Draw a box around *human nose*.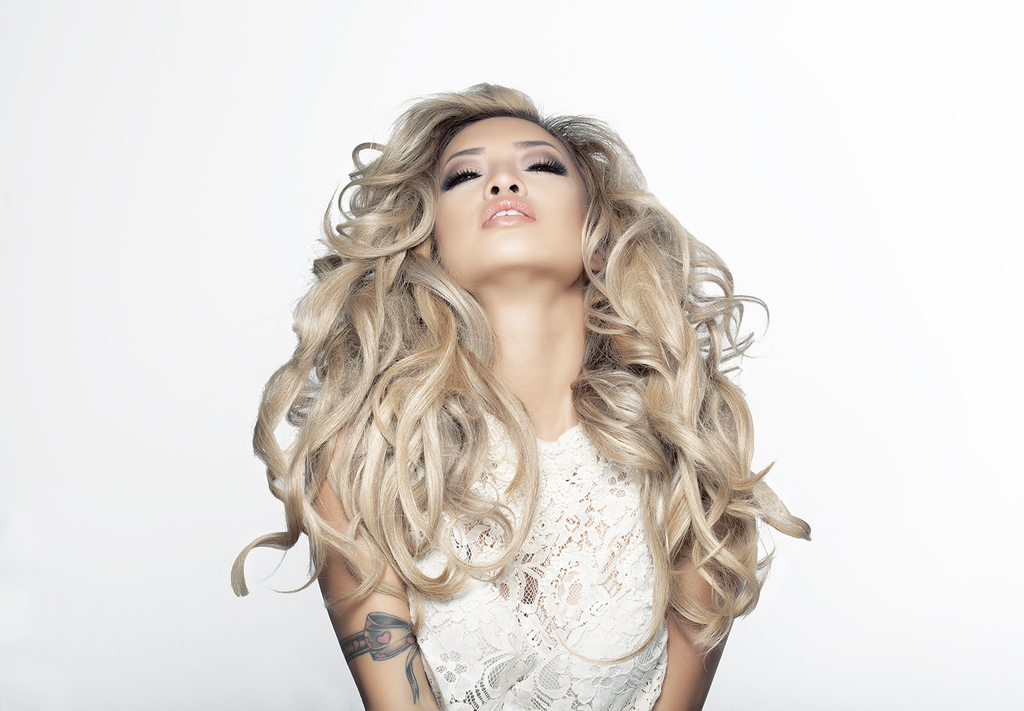
Rect(489, 165, 523, 197).
